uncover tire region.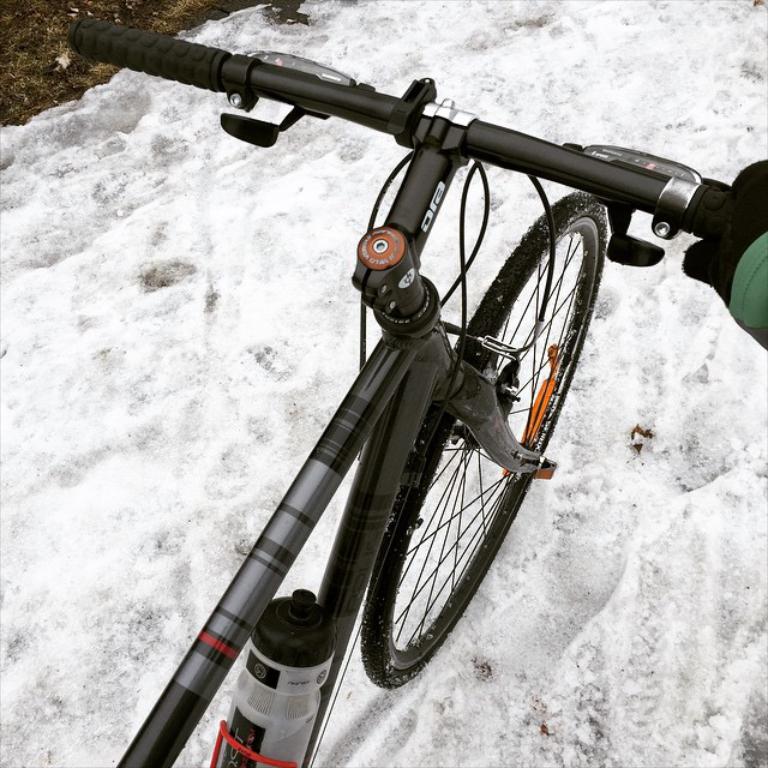
Uncovered: <region>366, 182, 612, 688</region>.
